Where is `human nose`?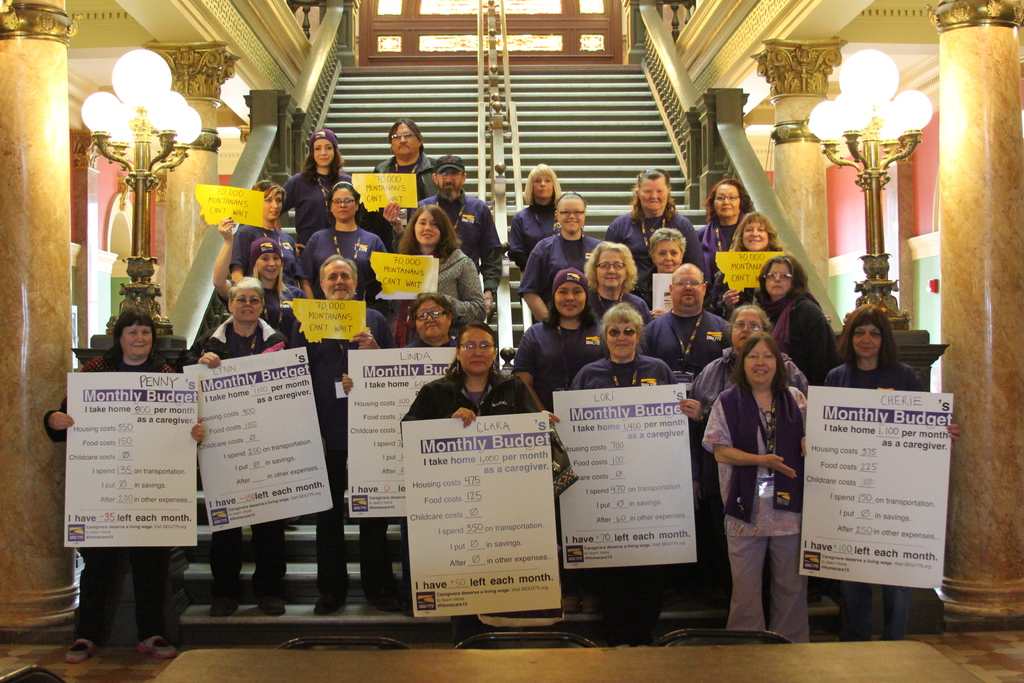
crop(339, 201, 347, 208).
